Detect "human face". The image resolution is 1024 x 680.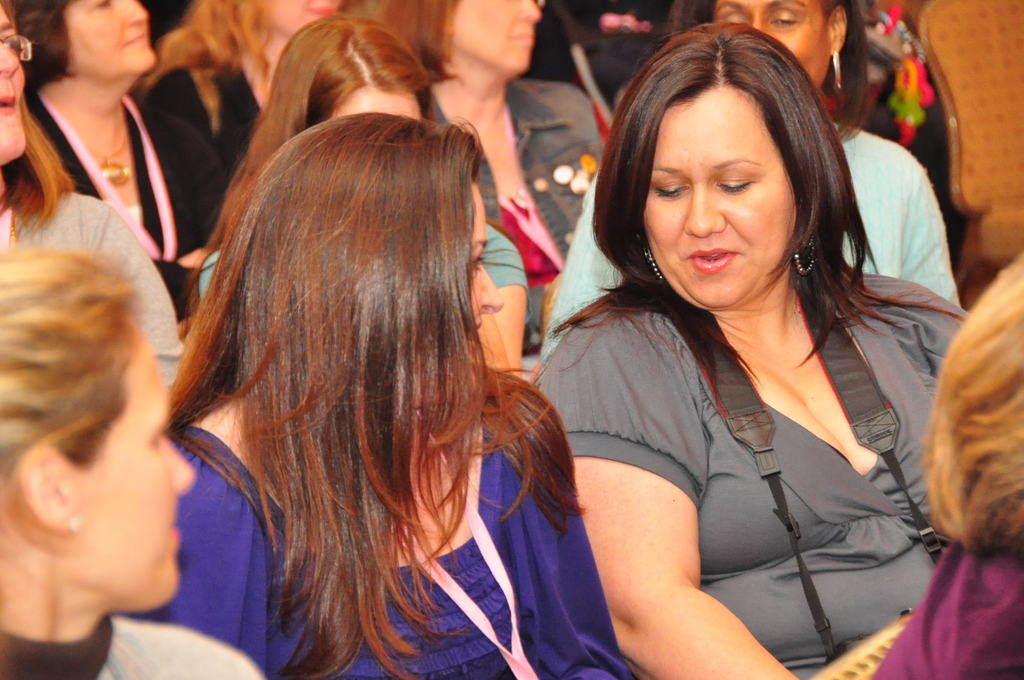
x1=1, y1=6, x2=28, y2=159.
